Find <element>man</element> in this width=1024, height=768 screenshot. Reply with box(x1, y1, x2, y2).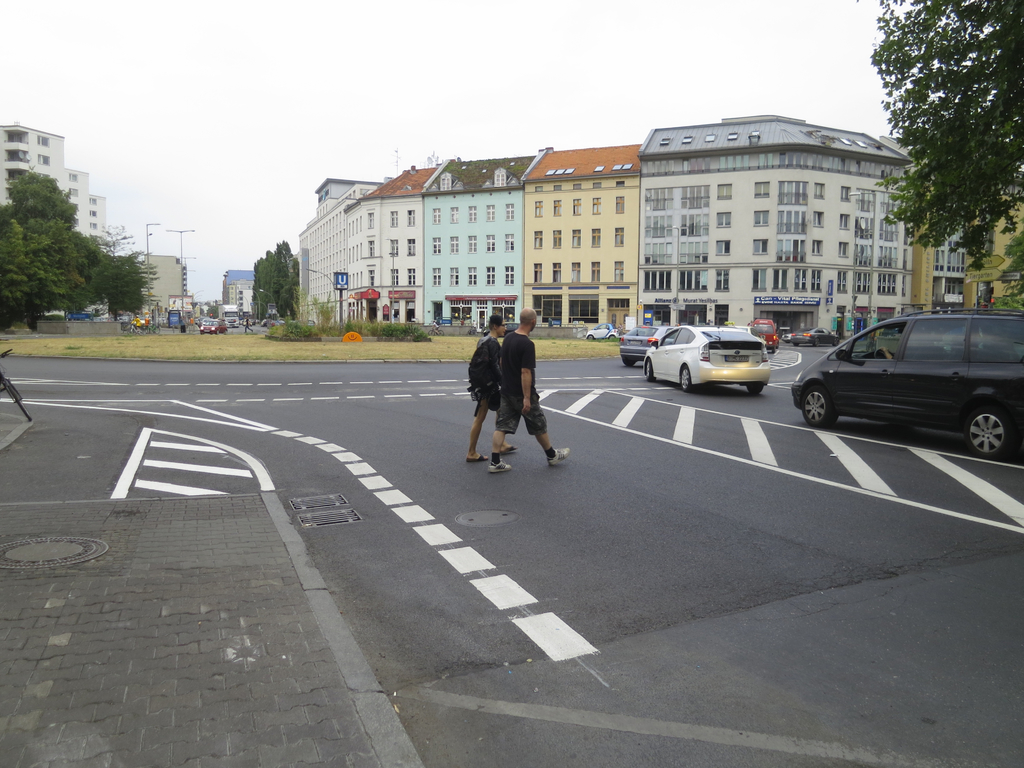
box(492, 316, 562, 466).
